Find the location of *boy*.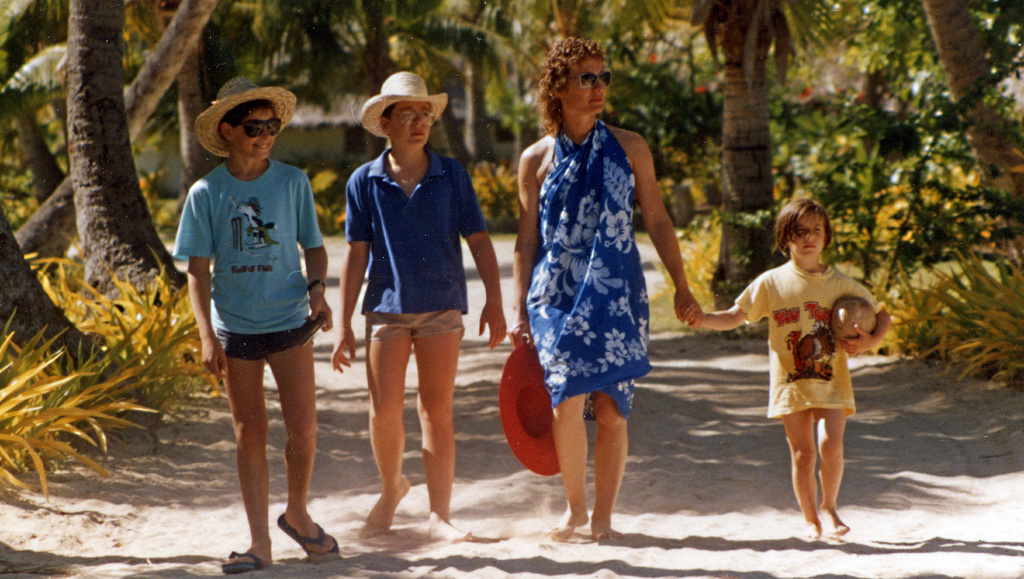
Location: crop(331, 69, 508, 540).
